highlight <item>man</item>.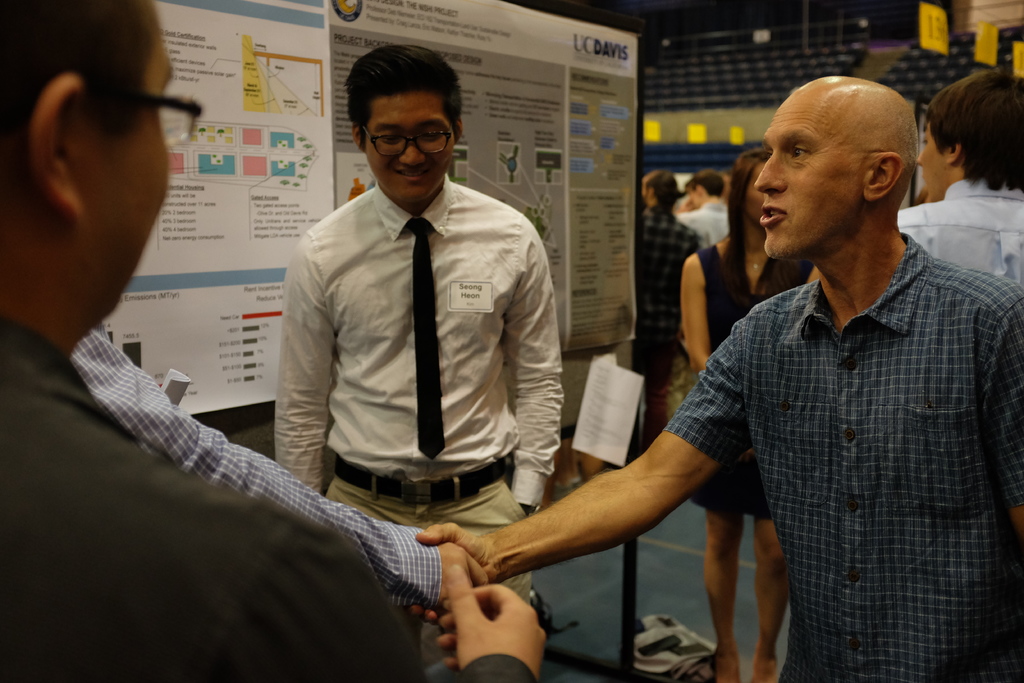
Highlighted region: <box>888,66,1023,291</box>.
